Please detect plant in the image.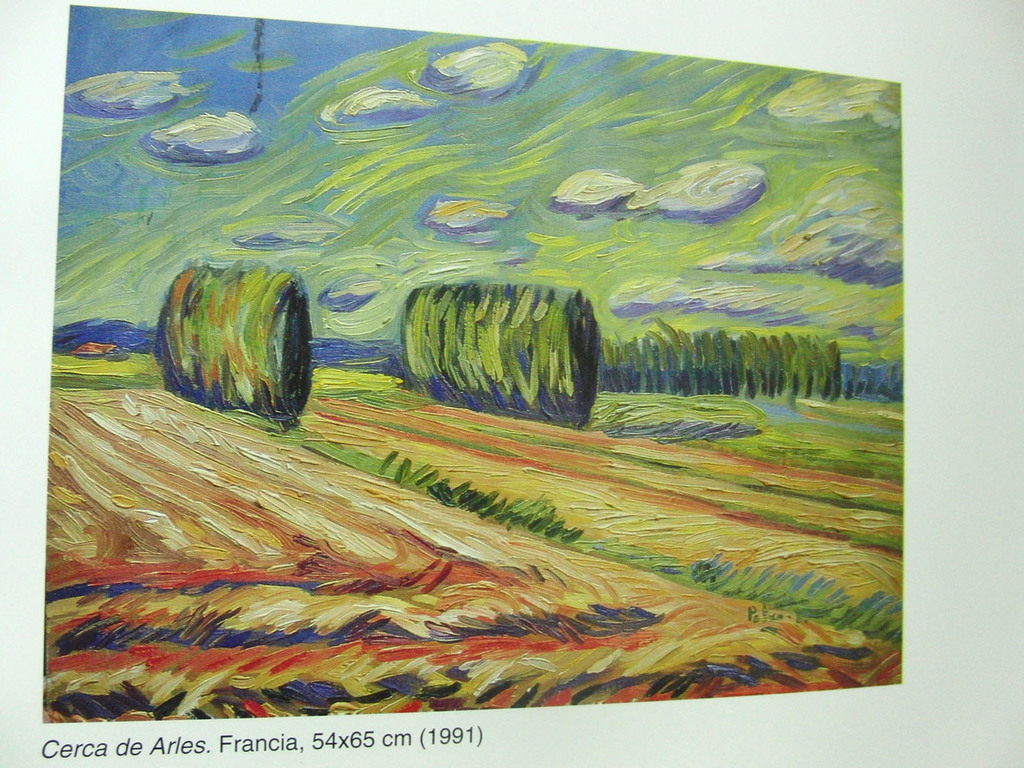
region(374, 453, 578, 538).
